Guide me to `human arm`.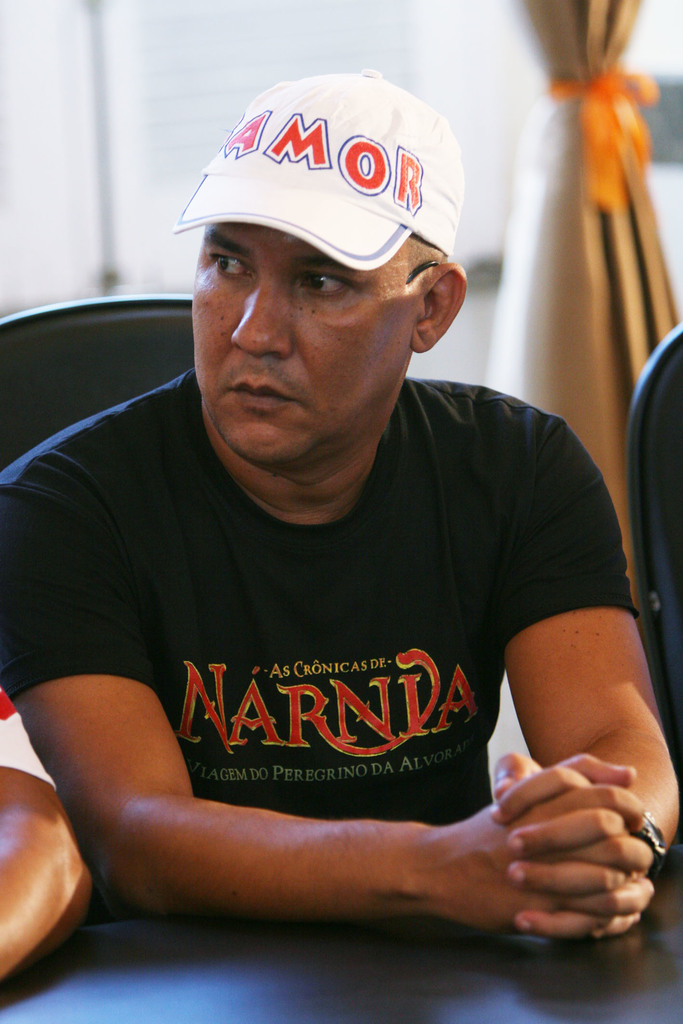
Guidance: bbox=(0, 469, 664, 947).
